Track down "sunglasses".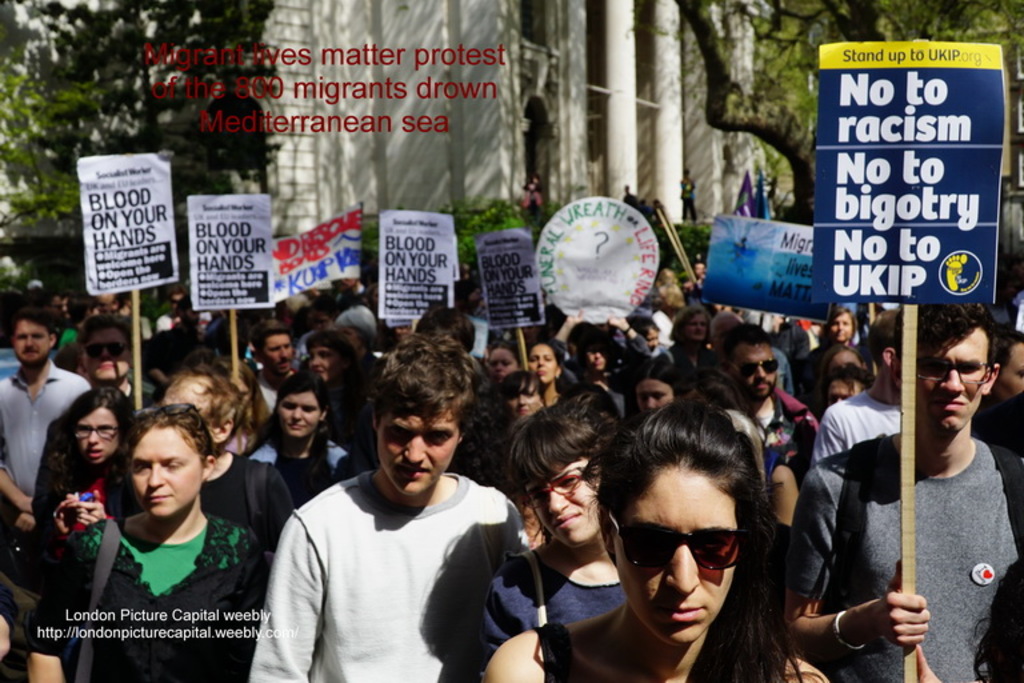
Tracked to left=87, top=343, right=124, bottom=358.
